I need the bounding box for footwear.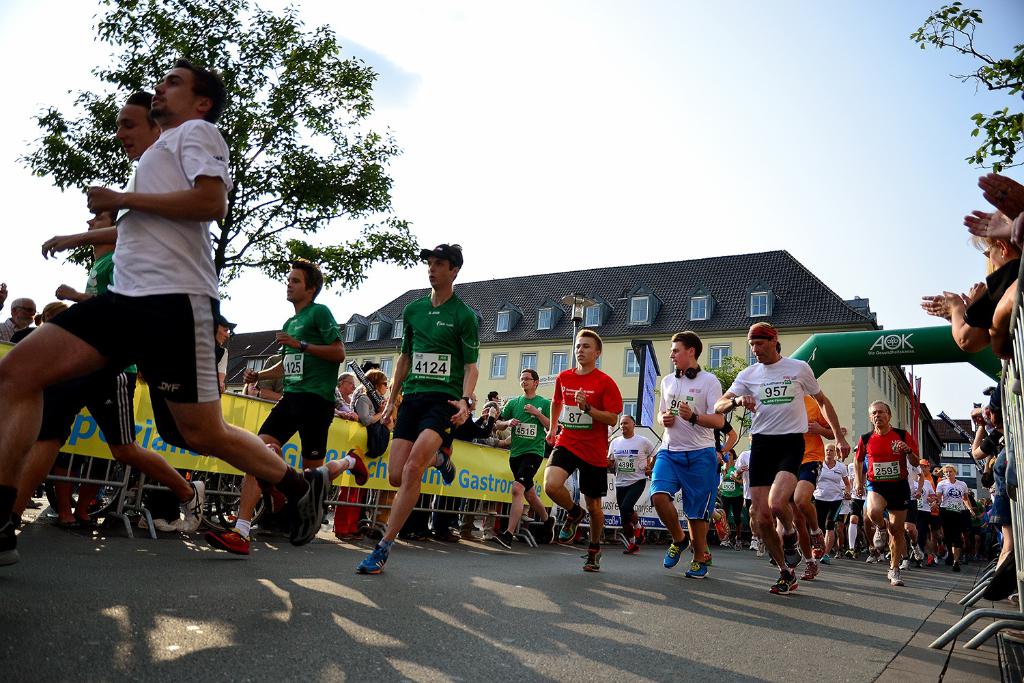
Here it is: 780 522 806 569.
